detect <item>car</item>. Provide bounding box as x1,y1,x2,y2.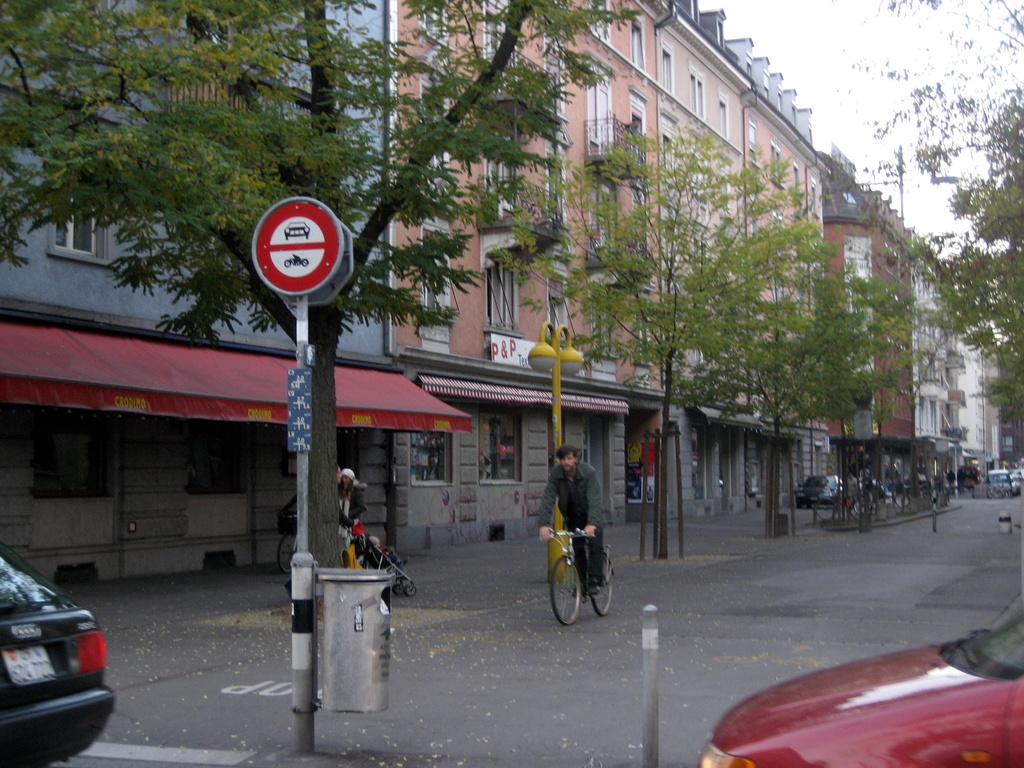
0,556,125,767.
